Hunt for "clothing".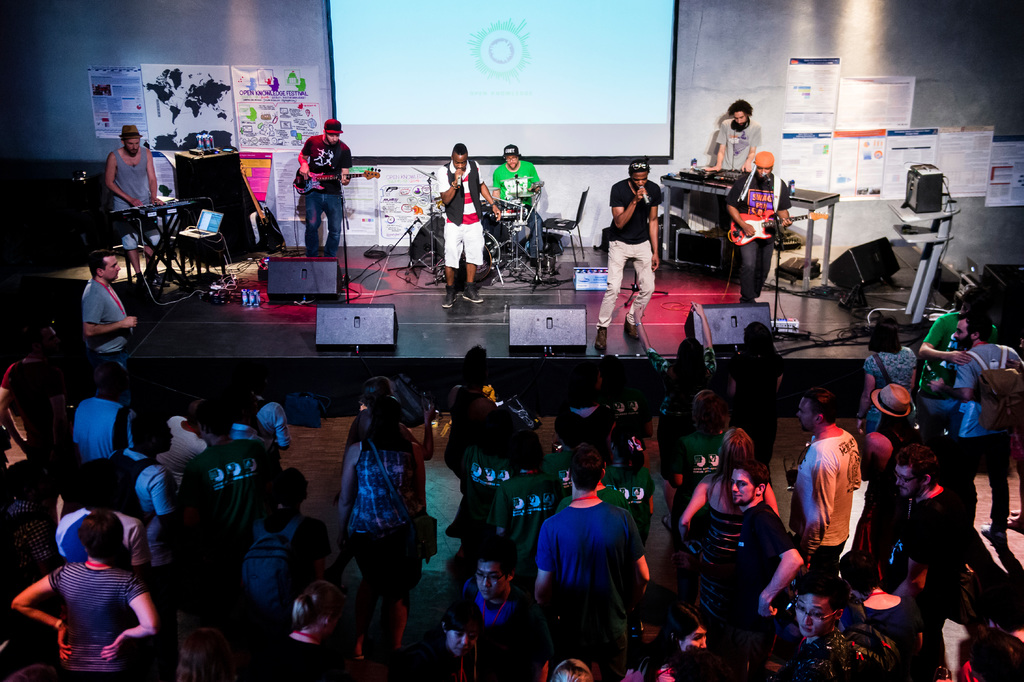
Hunted down at crop(110, 141, 163, 254).
